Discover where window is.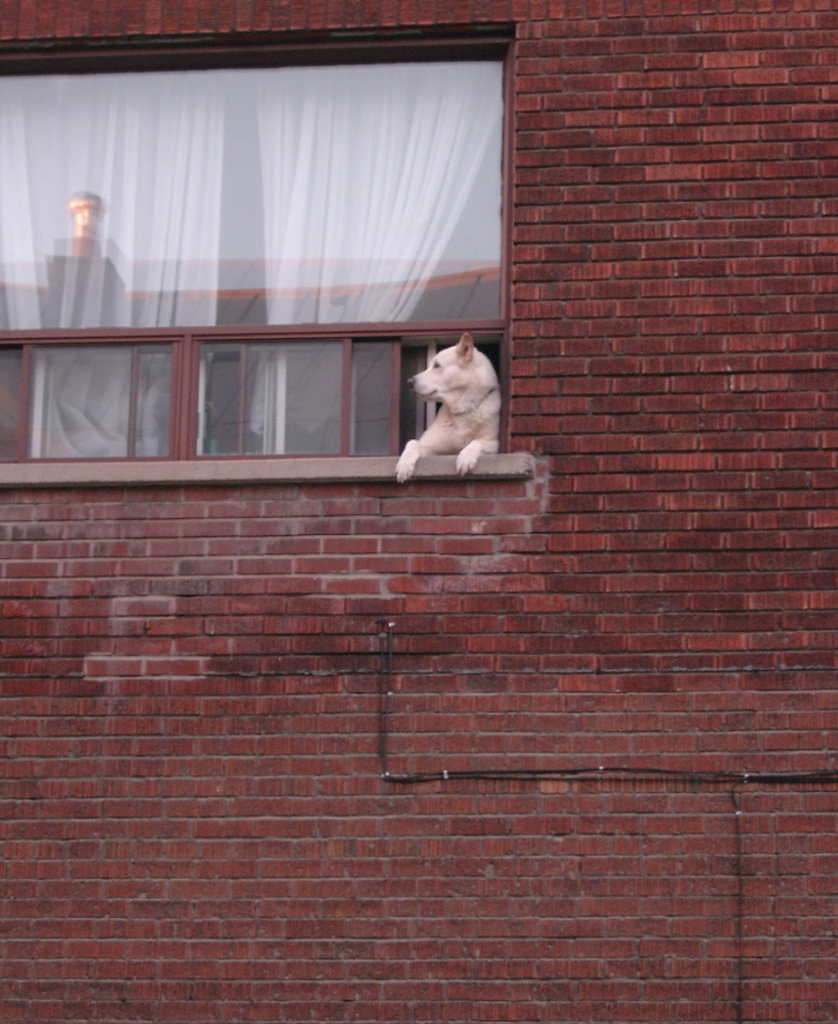
Discovered at pyautogui.locateOnScreen(16, 37, 534, 476).
